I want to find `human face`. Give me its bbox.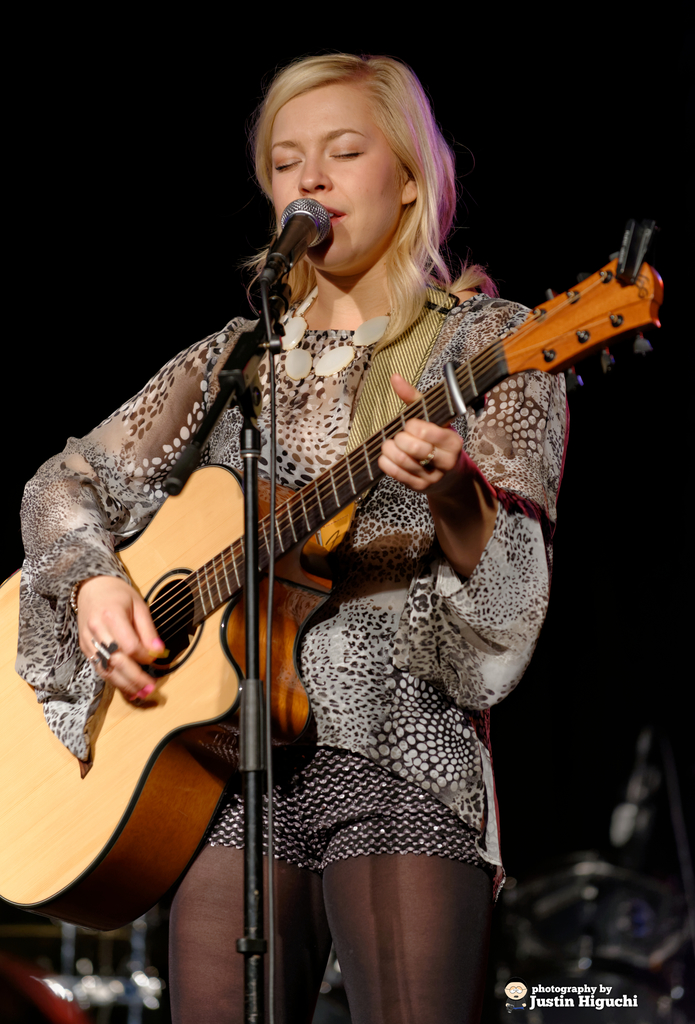
(270,79,399,268).
